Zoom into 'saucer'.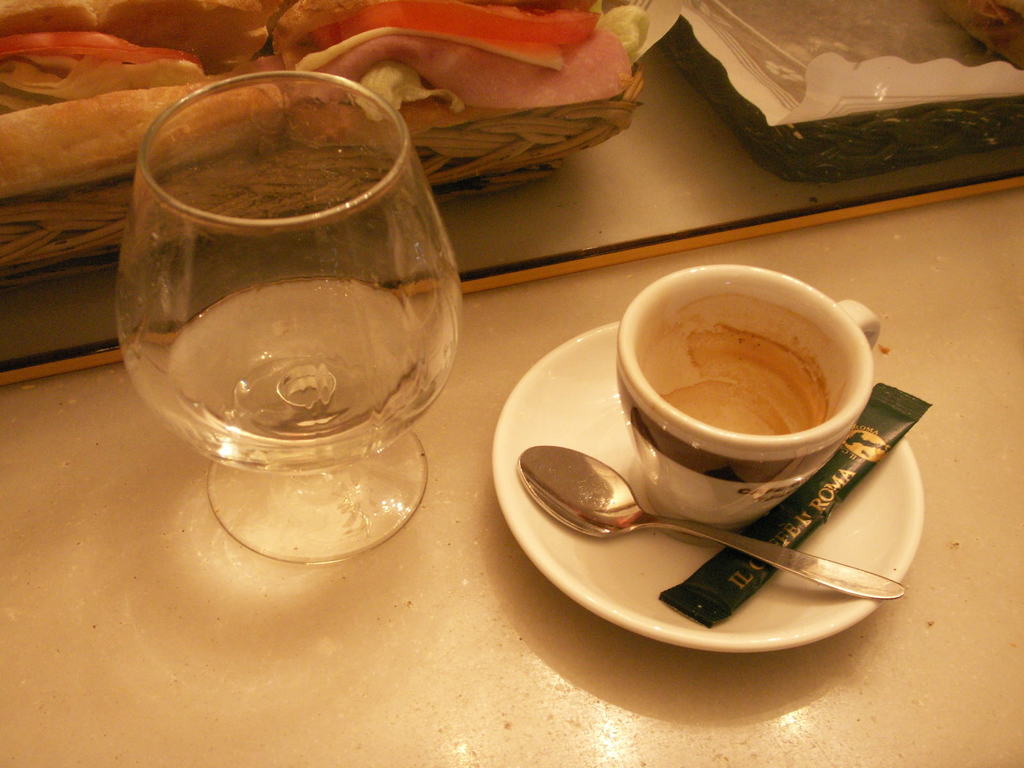
Zoom target: (x1=488, y1=315, x2=927, y2=655).
